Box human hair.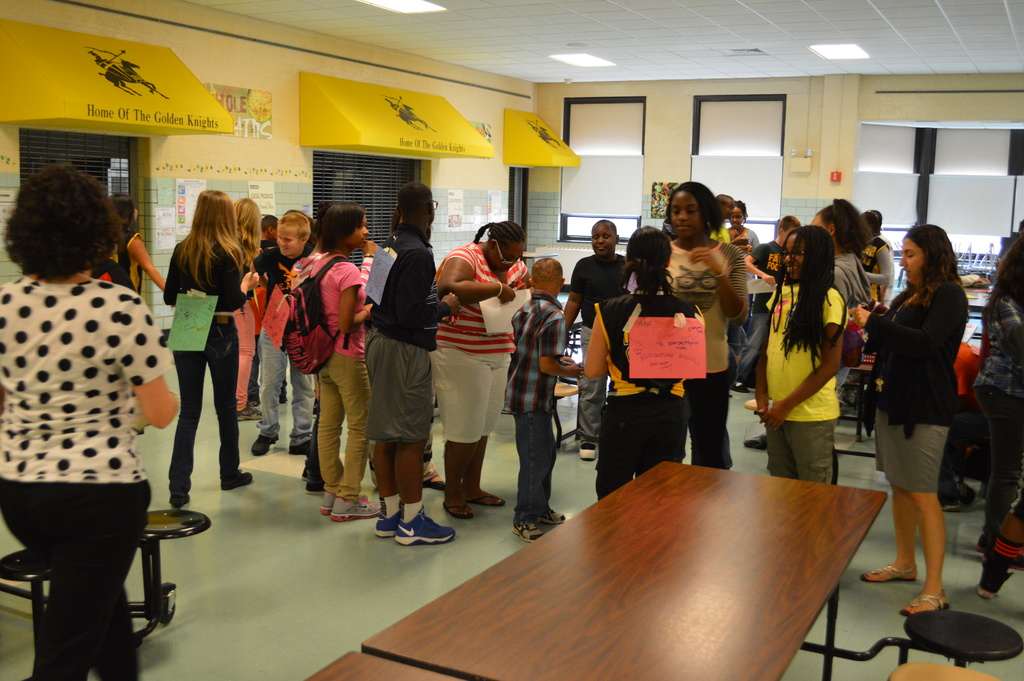
(x1=259, y1=215, x2=279, y2=234).
